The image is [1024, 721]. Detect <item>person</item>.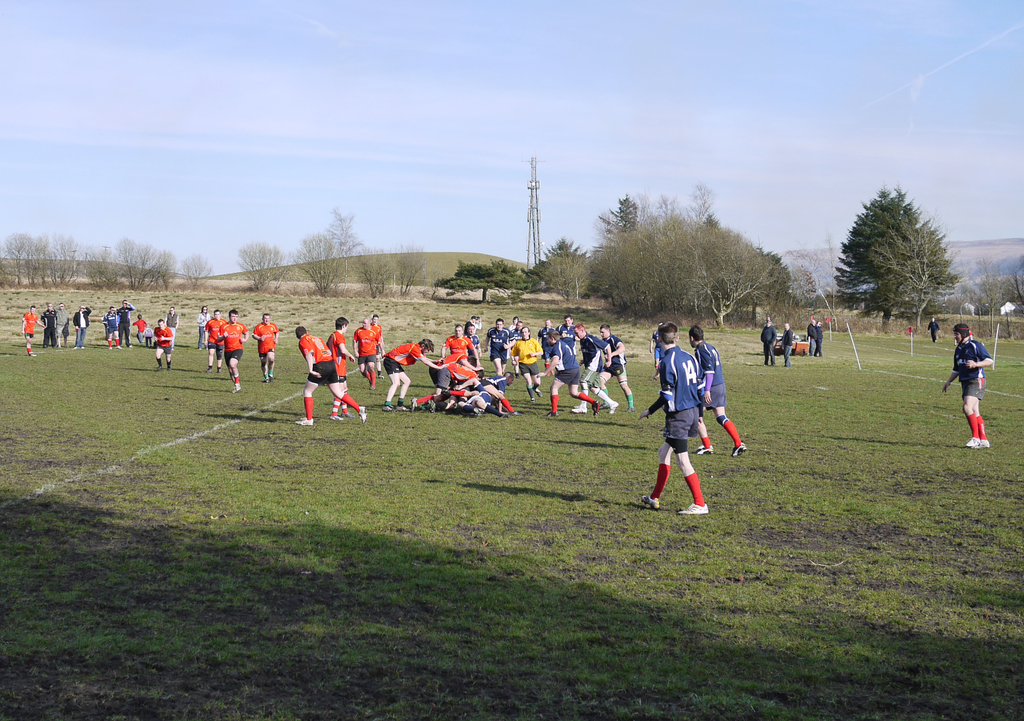
Detection: 941 325 990 446.
